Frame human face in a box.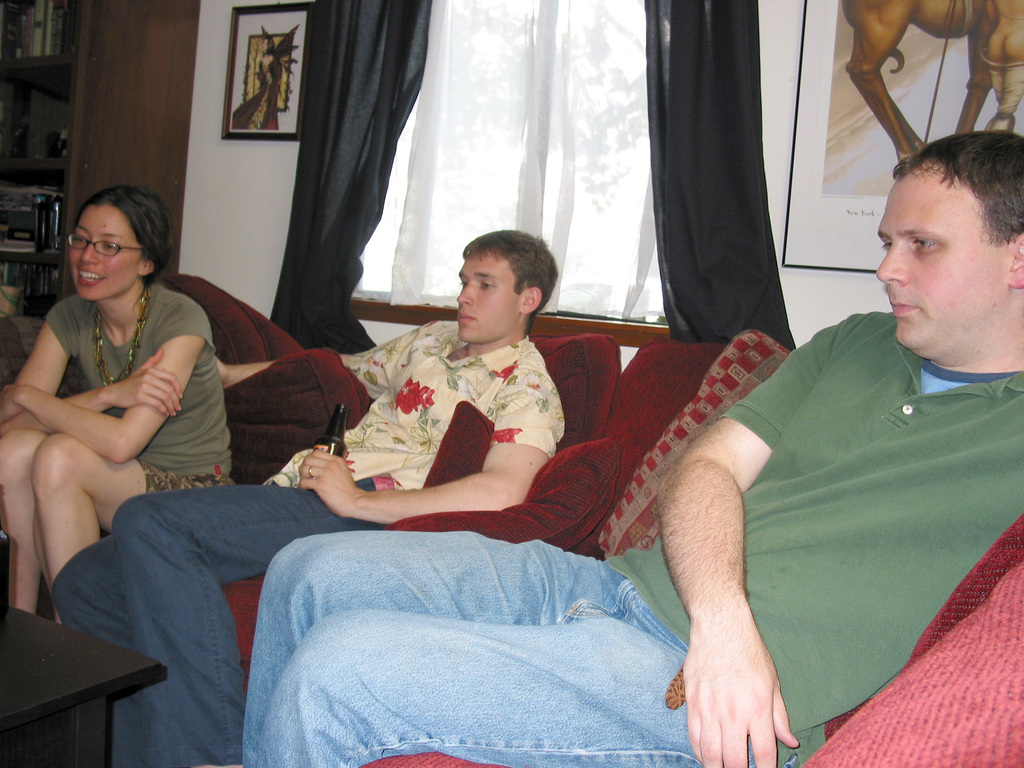
BBox(65, 202, 140, 298).
